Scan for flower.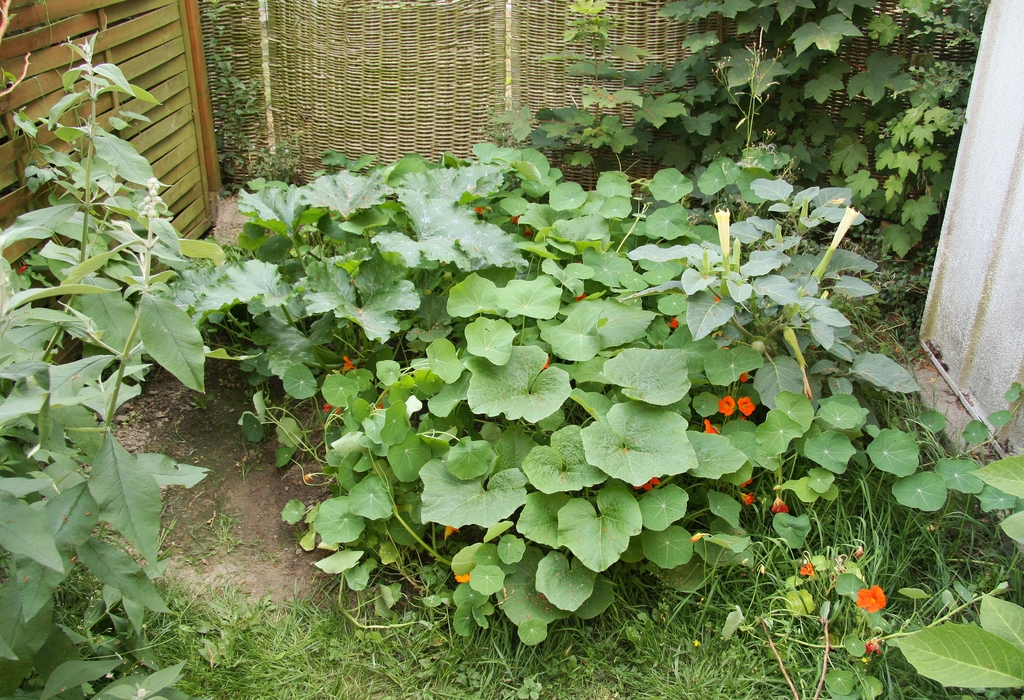
Scan result: (341, 354, 355, 370).
